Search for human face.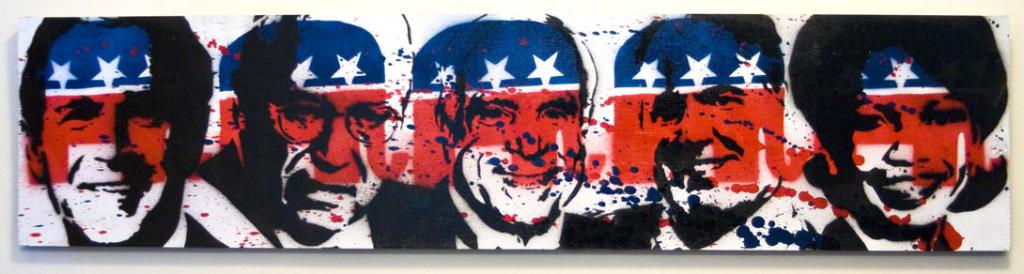
Found at bbox=(460, 24, 590, 237).
